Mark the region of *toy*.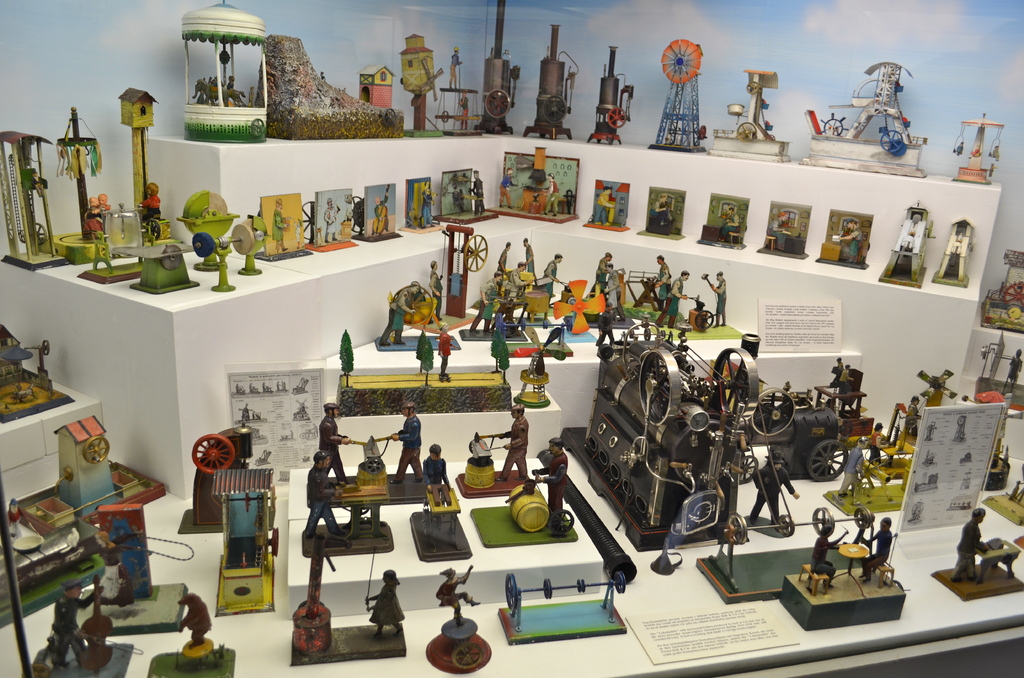
Region: x1=654 y1=273 x2=696 y2=329.
